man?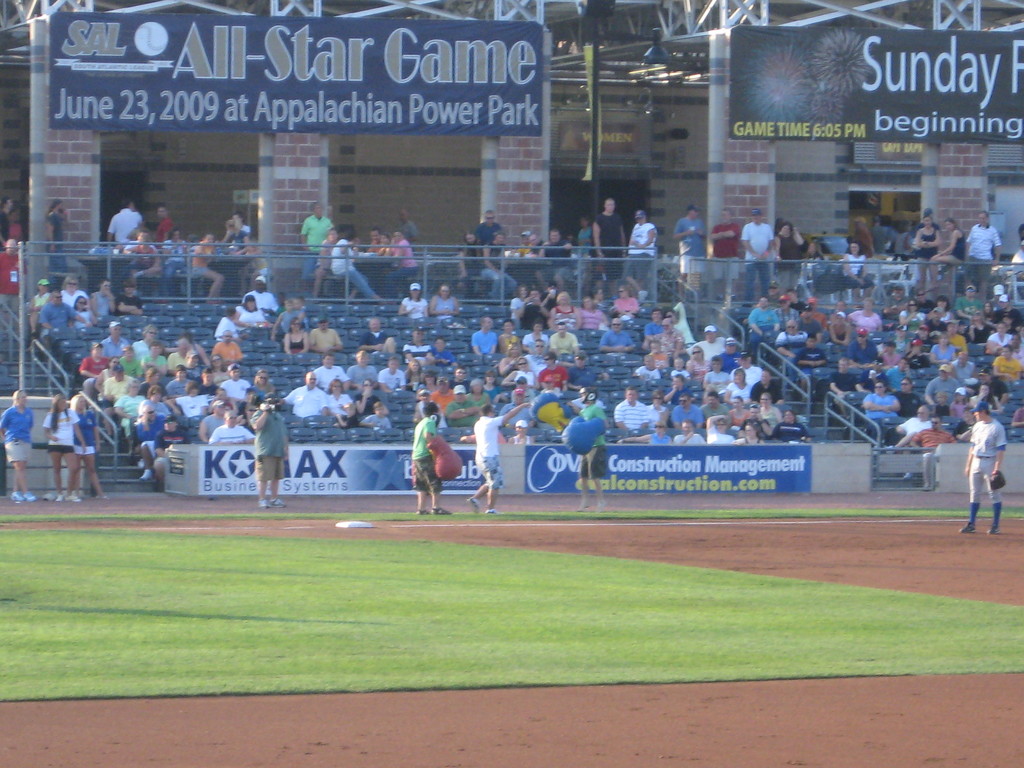
[left=614, top=387, right=649, bottom=443]
